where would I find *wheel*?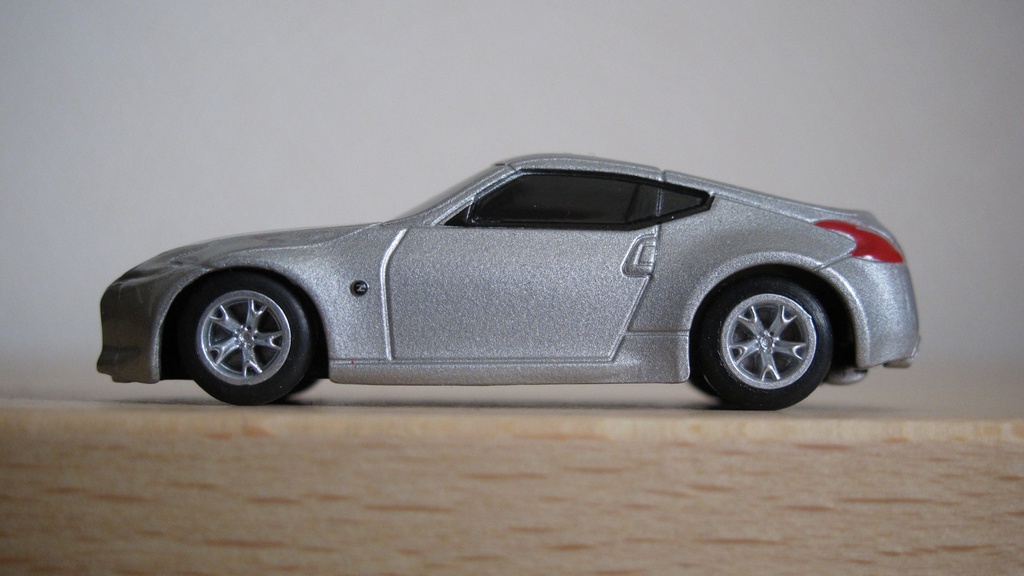
At left=700, top=279, right=828, bottom=409.
